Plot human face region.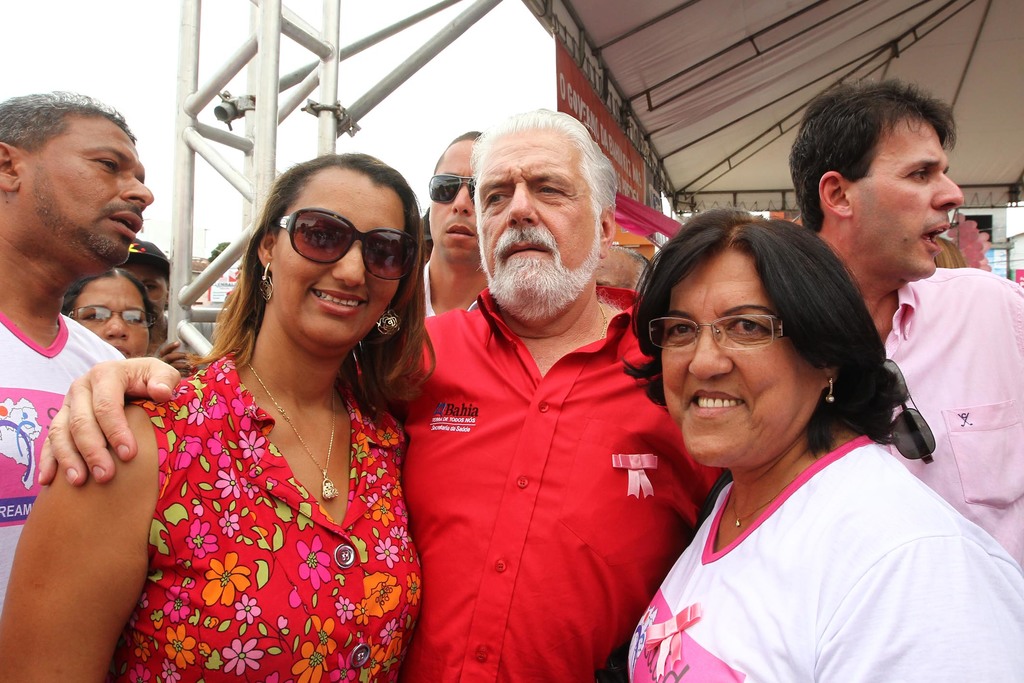
Plotted at x1=72 y1=278 x2=150 y2=360.
